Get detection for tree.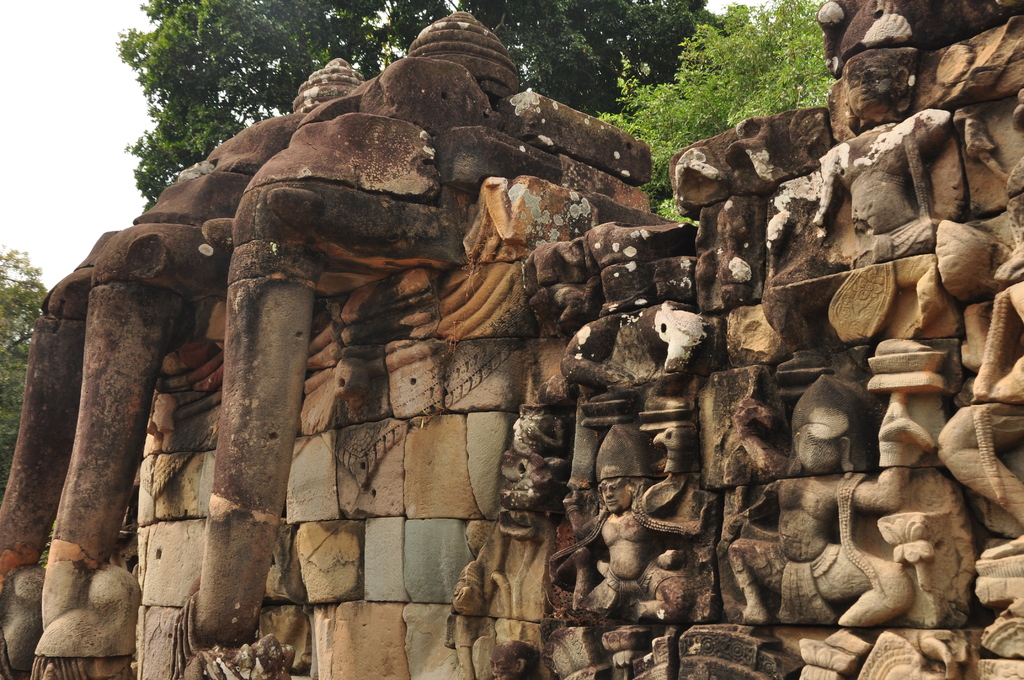
Detection: bbox=[593, 0, 836, 213].
